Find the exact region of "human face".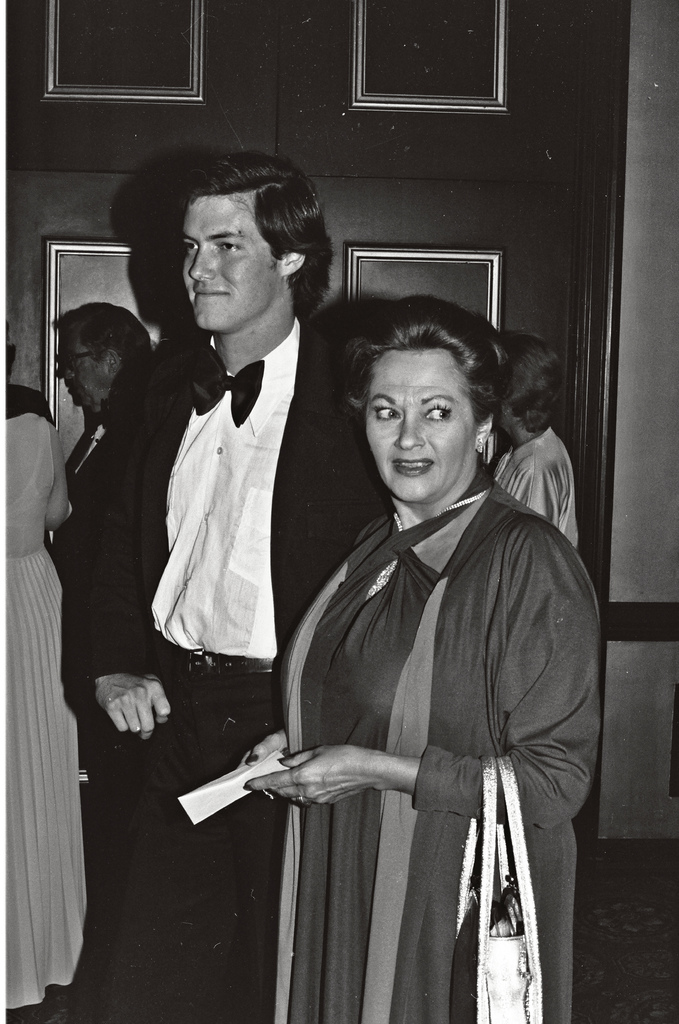
Exact region: [363,350,468,511].
